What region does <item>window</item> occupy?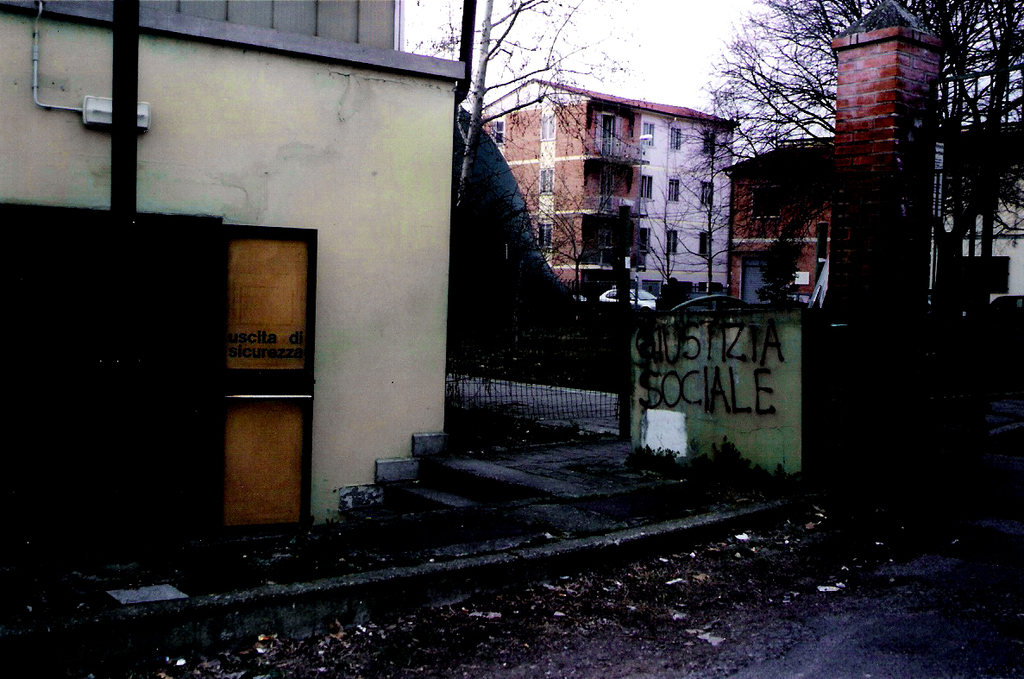
<bbox>696, 231, 713, 255</bbox>.
